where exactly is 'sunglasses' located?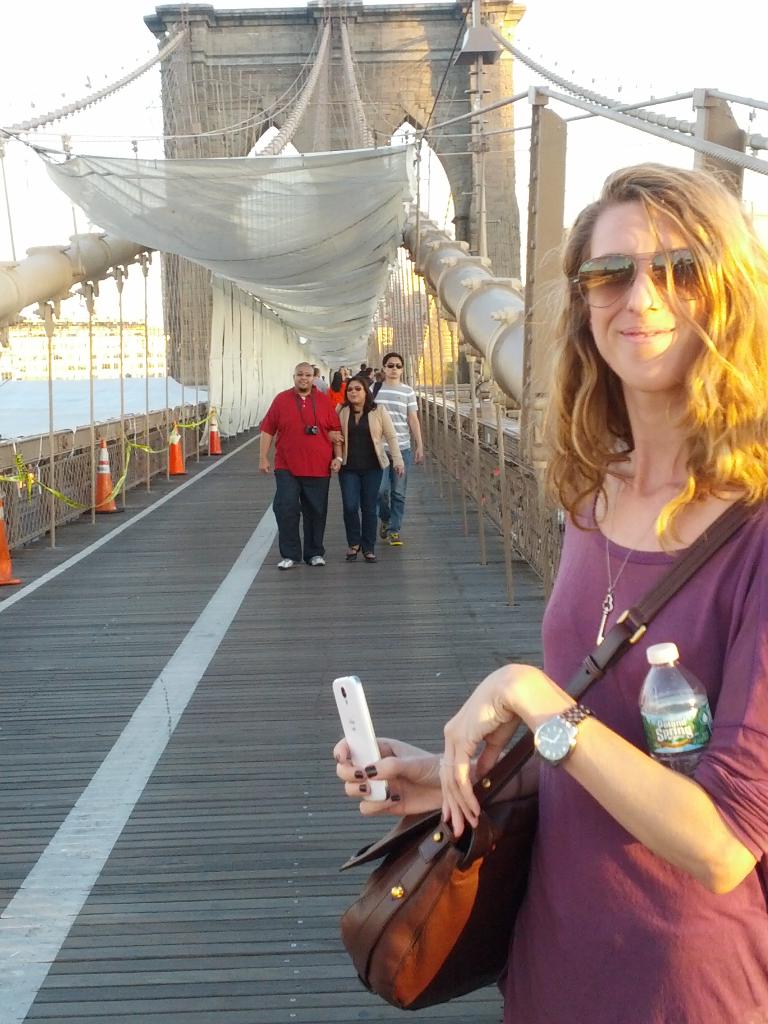
Its bounding box is {"left": 572, "top": 250, "right": 706, "bottom": 311}.
